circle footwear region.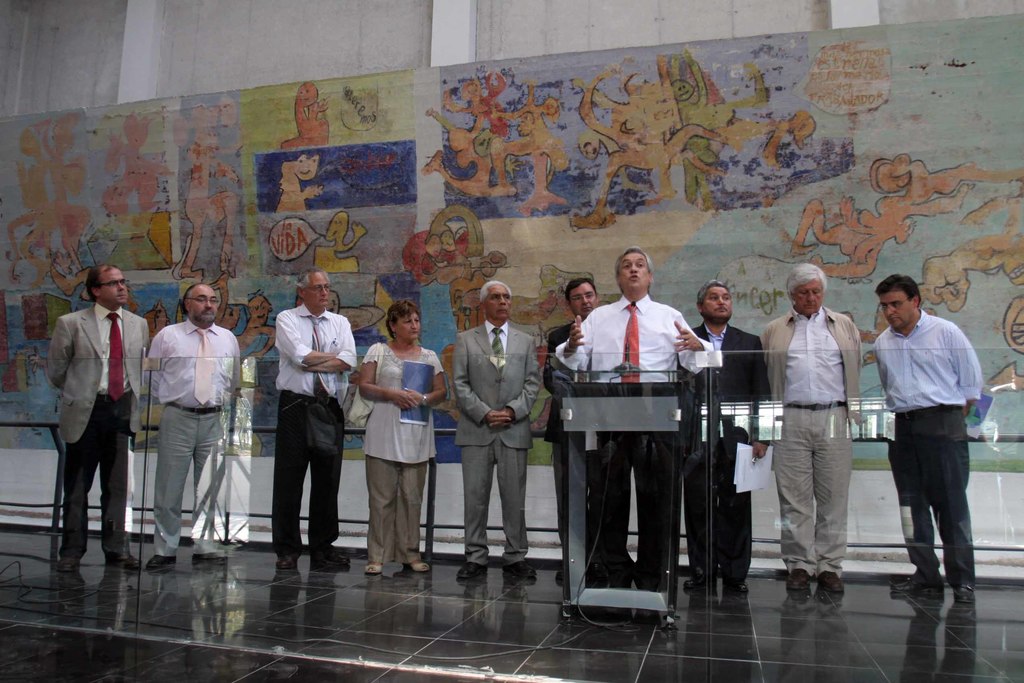
Region: box=[145, 550, 176, 570].
